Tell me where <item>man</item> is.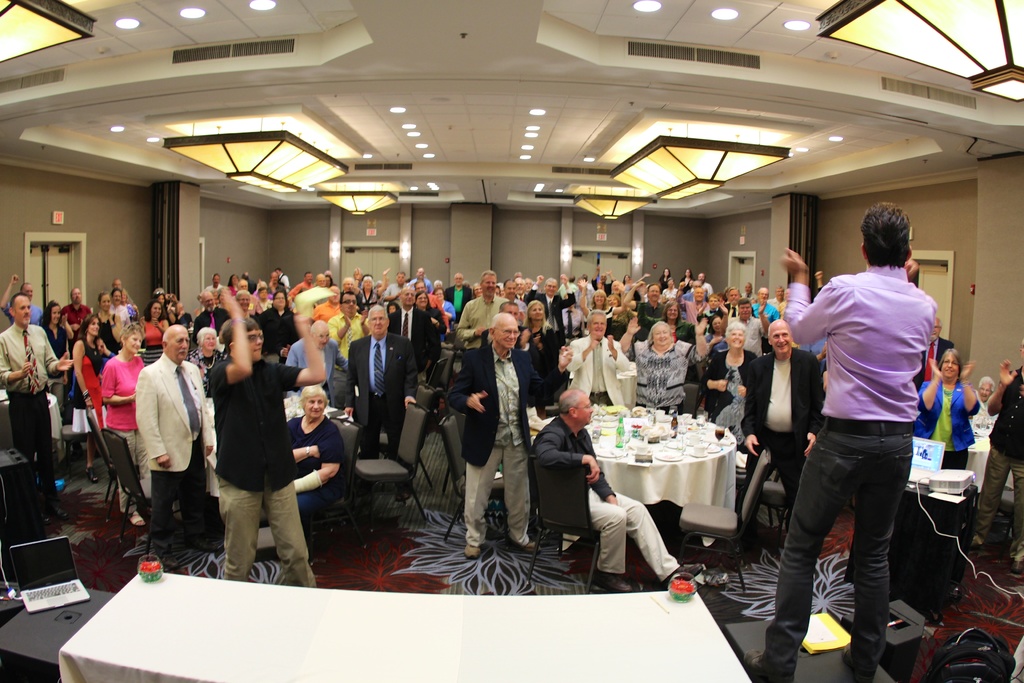
<item>man</item> is at [326, 291, 371, 359].
